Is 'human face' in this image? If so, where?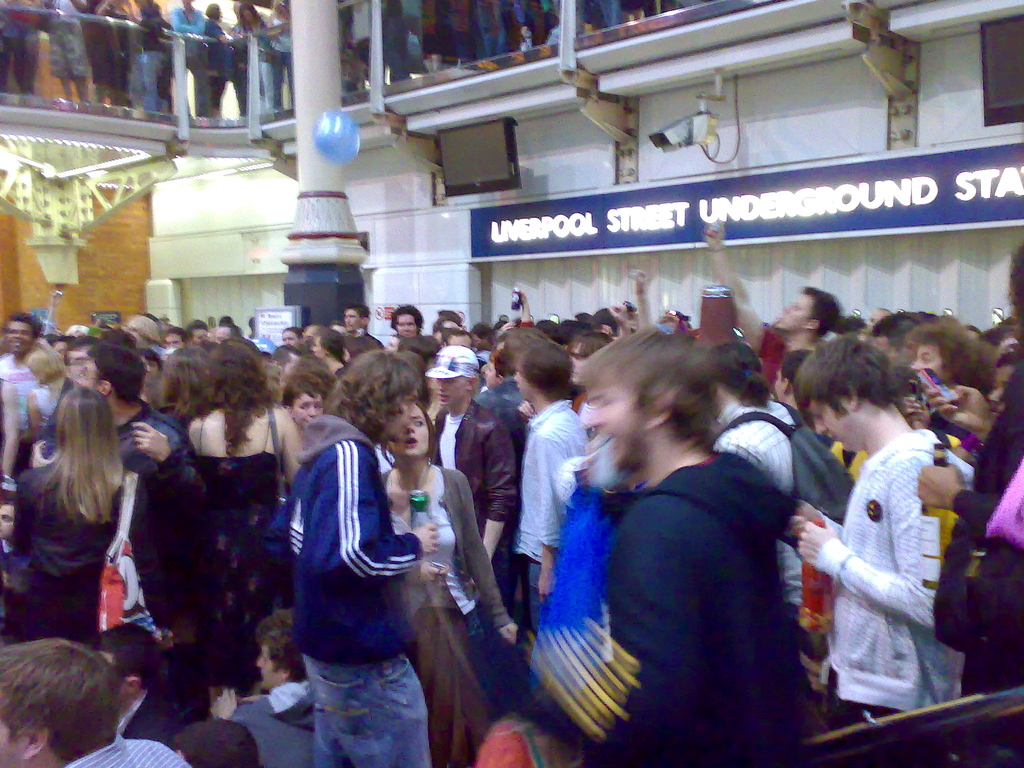
Yes, at x1=394, y1=401, x2=438, y2=462.
